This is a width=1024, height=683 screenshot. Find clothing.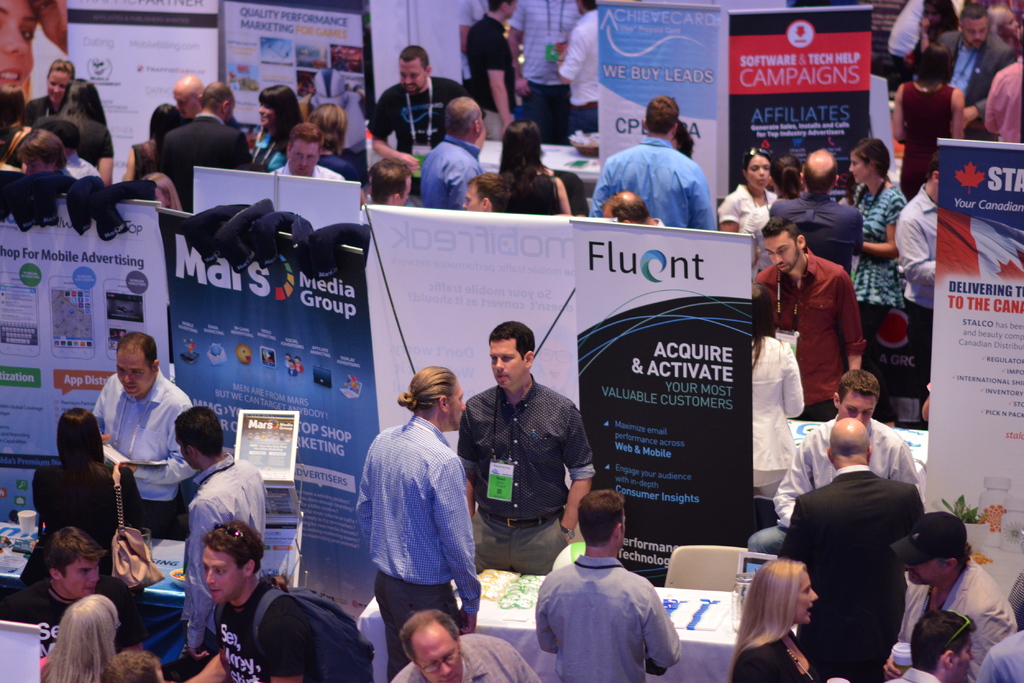
Bounding box: bbox=(364, 76, 464, 189).
